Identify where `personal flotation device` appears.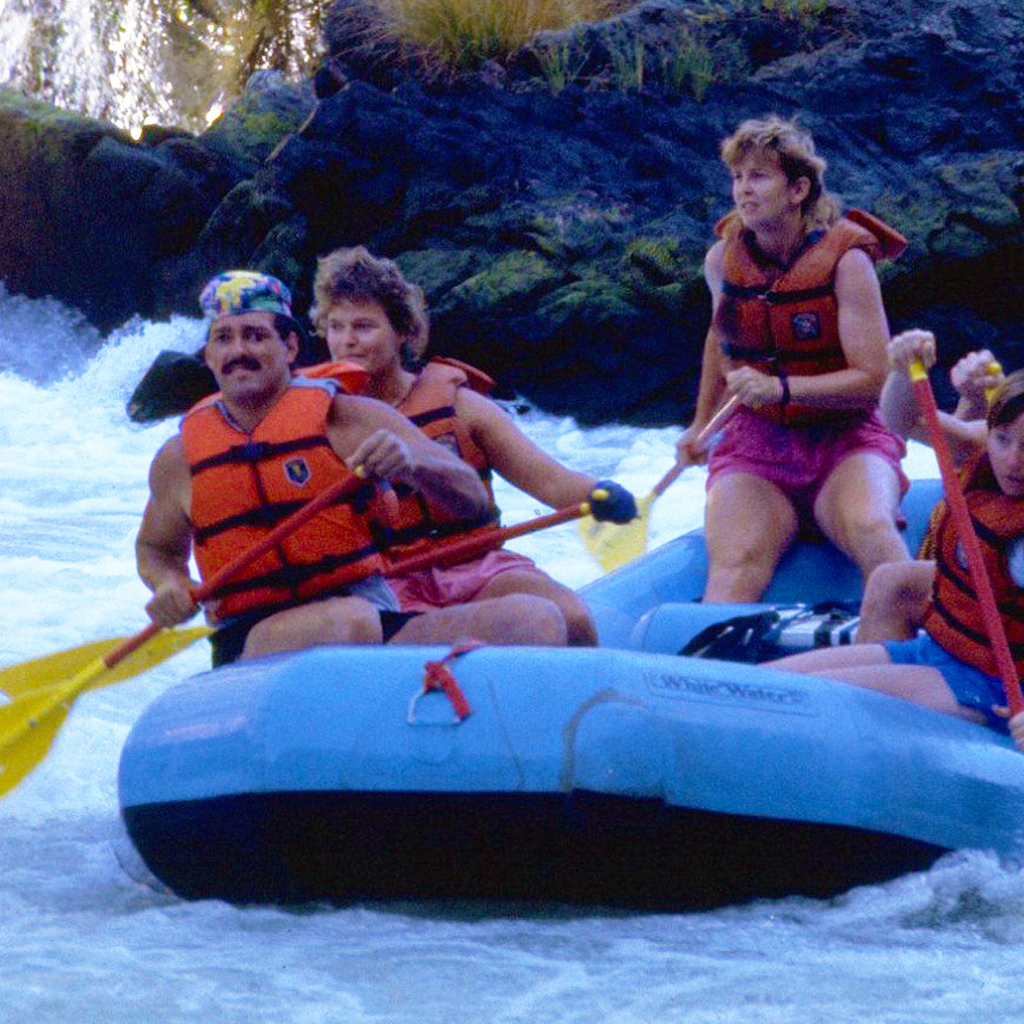
Appears at (left=713, top=206, right=911, bottom=421).
